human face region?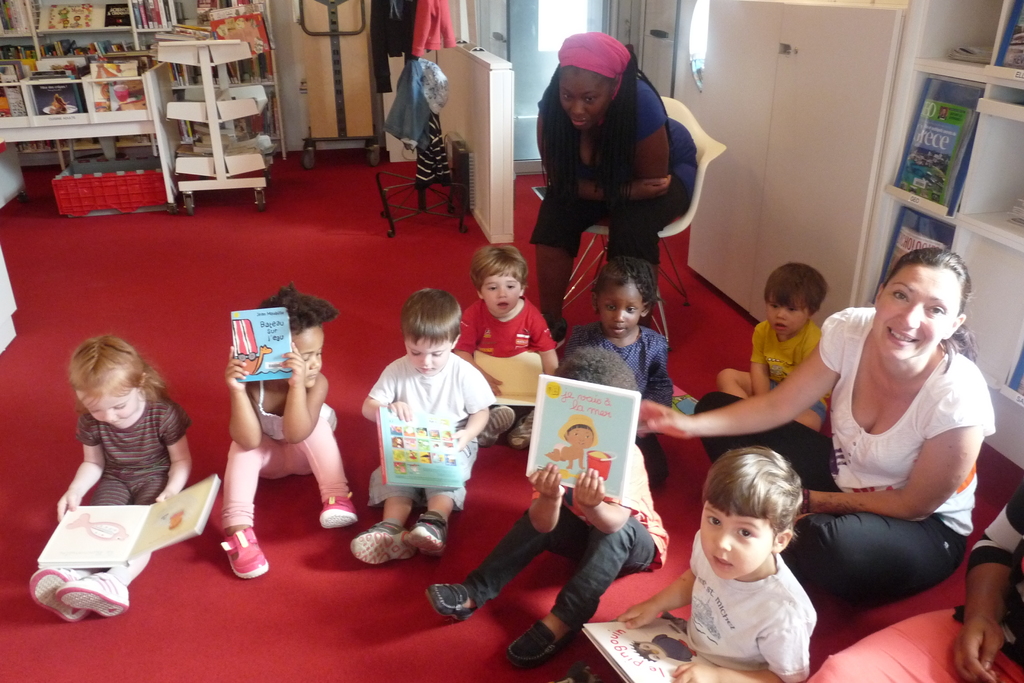
[x1=558, y1=69, x2=602, y2=133]
